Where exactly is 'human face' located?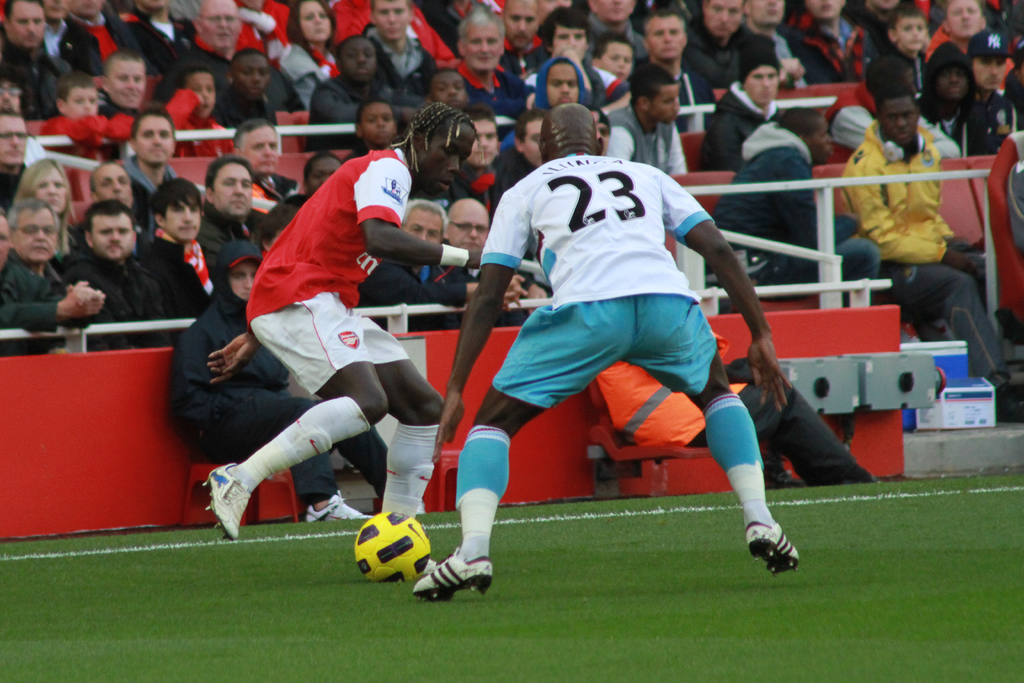
Its bounding box is 523/117/544/166.
